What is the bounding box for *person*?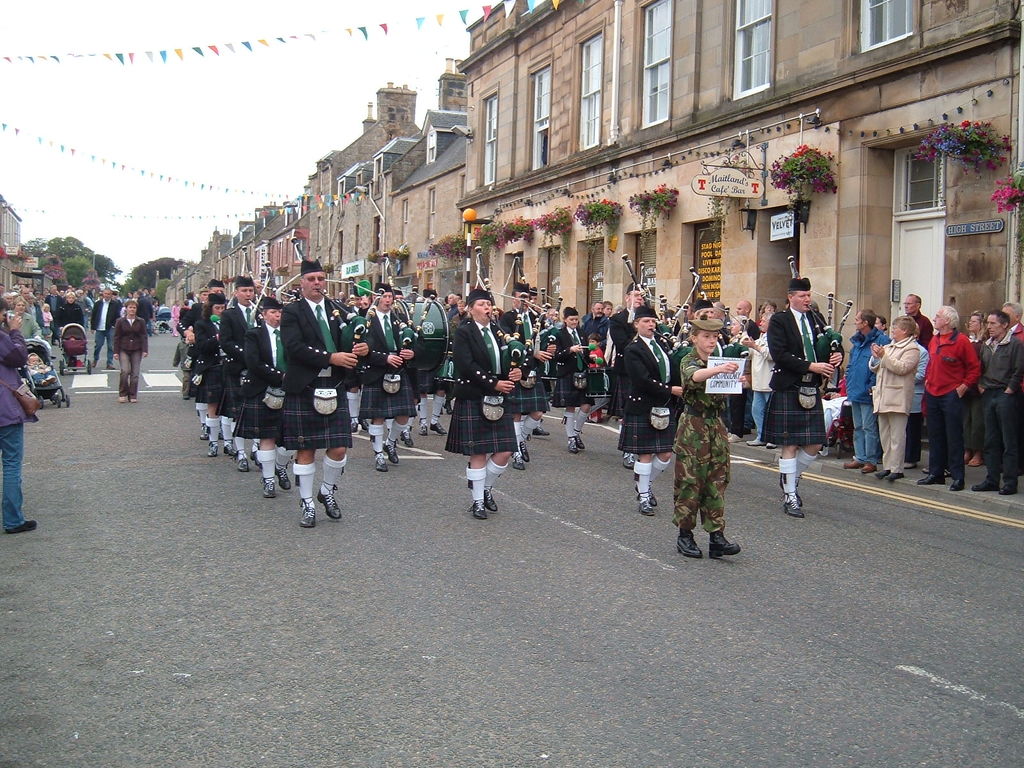
671, 313, 742, 561.
